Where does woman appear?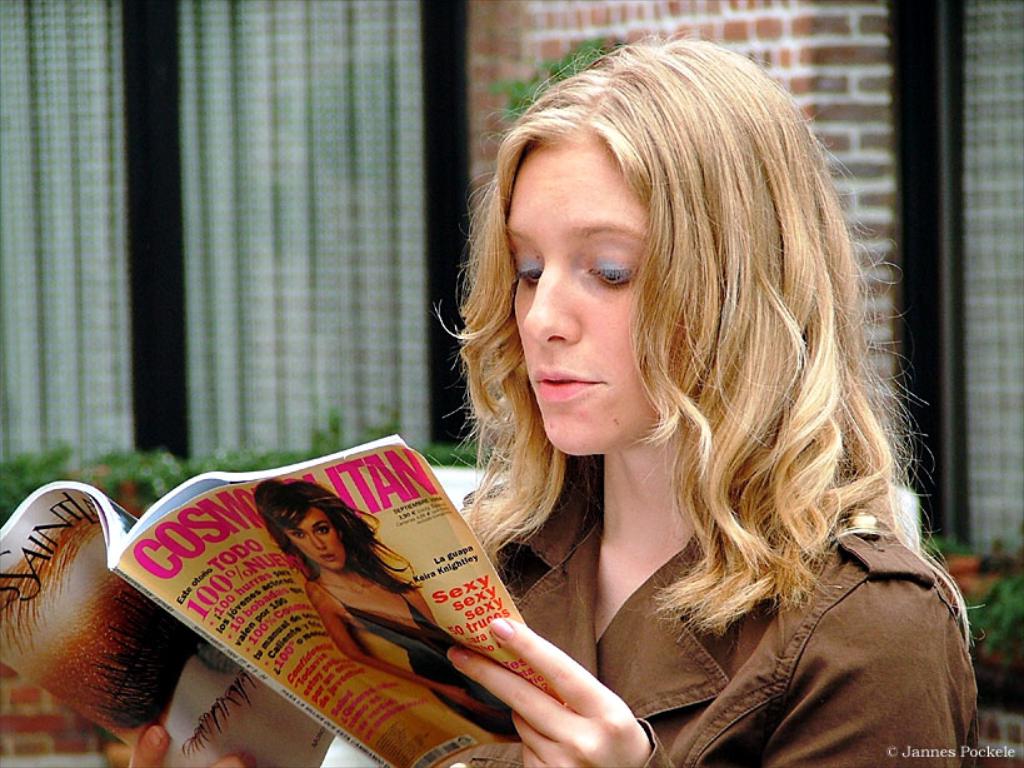
Appears at 221, 74, 981, 747.
